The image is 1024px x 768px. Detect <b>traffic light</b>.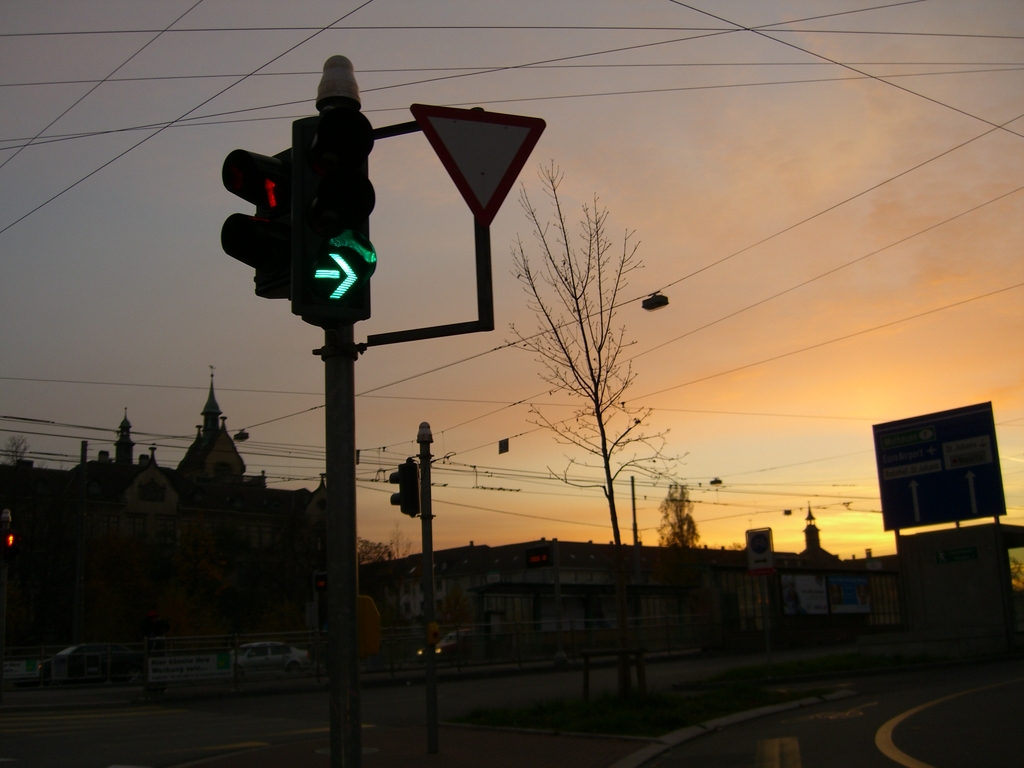
Detection: bbox=(388, 460, 420, 522).
